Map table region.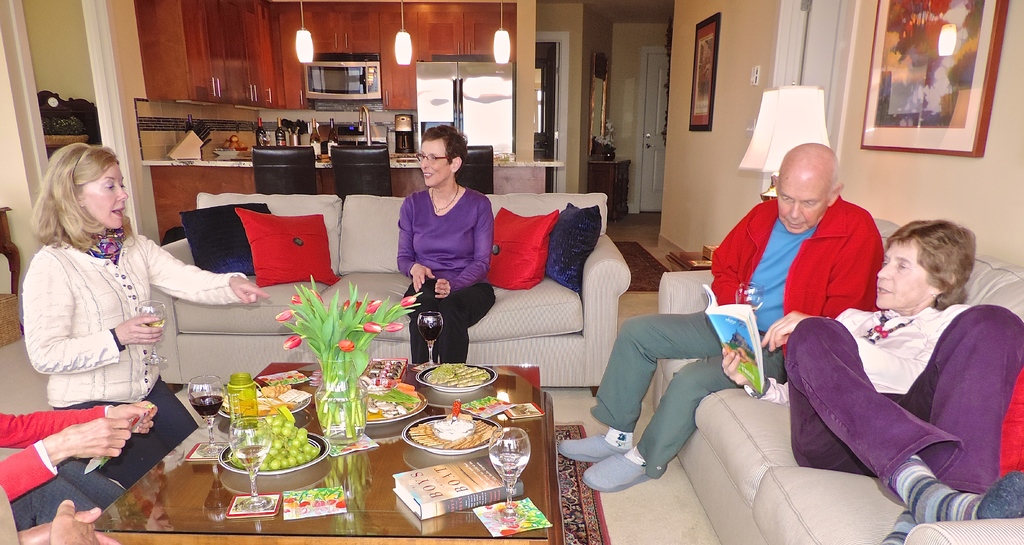
Mapped to x1=149 y1=329 x2=586 y2=532.
